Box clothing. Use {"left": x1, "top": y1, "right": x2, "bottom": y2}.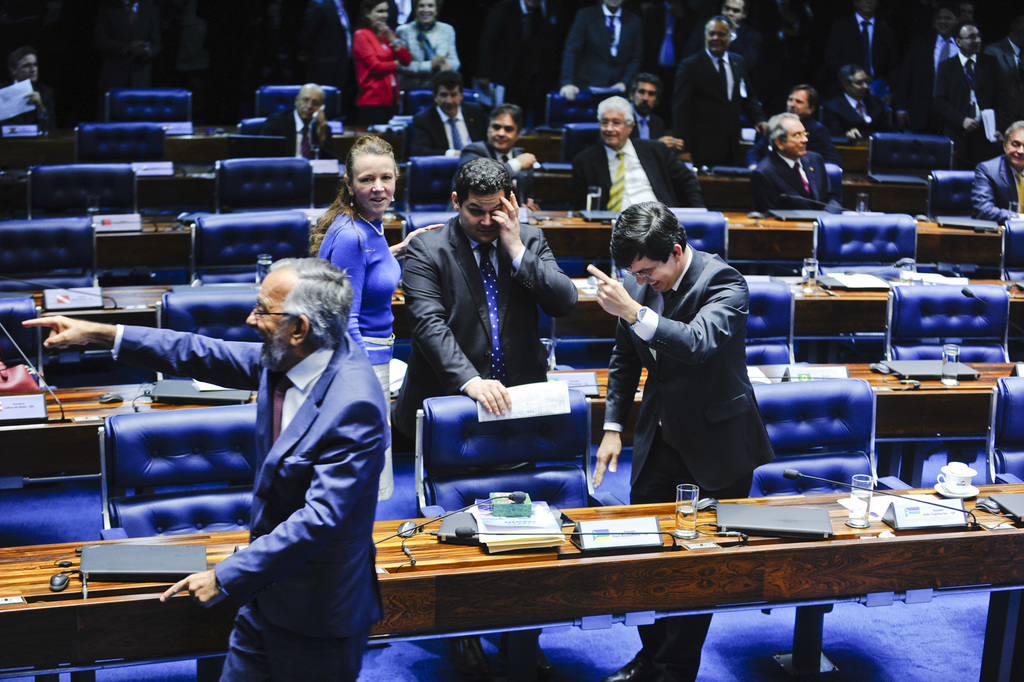
{"left": 573, "top": 140, "right": 690, "bottom": 220}.
